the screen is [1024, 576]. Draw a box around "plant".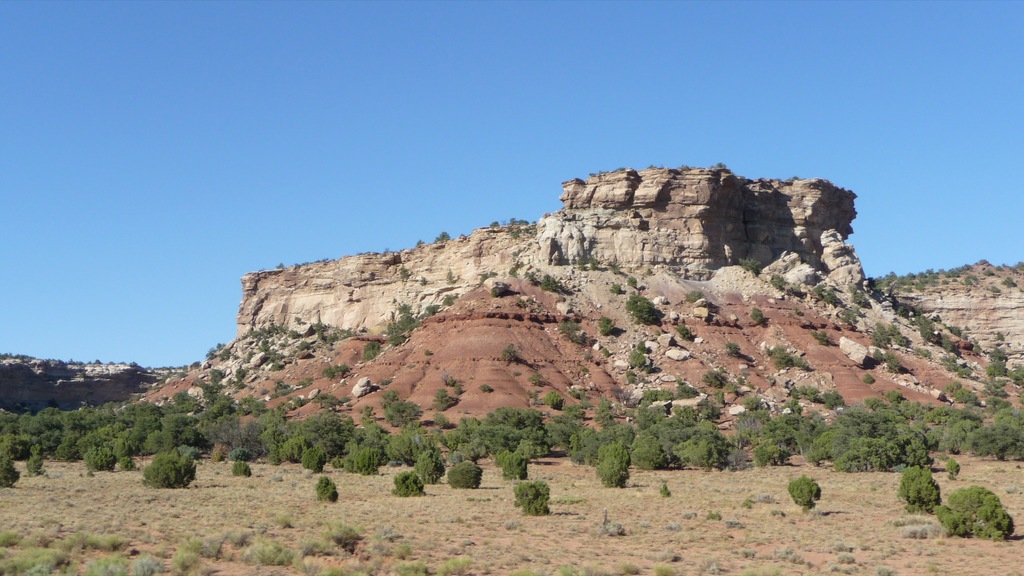
<bbox>458, 536, 478, 549</bbox>.
